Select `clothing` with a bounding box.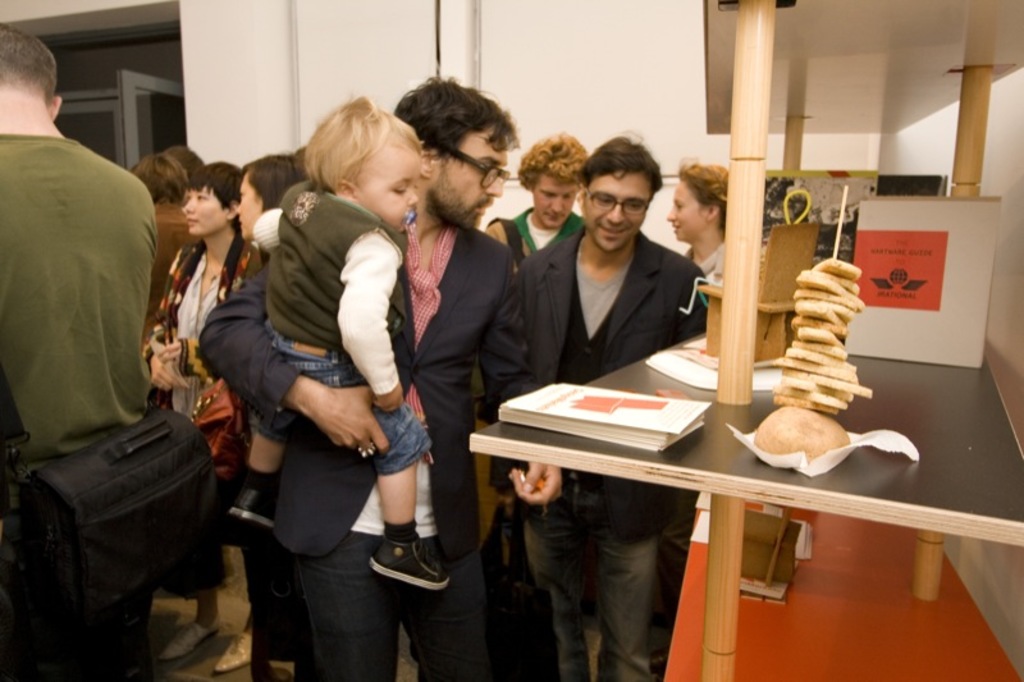
bbox(4, 75, 170, 498).
